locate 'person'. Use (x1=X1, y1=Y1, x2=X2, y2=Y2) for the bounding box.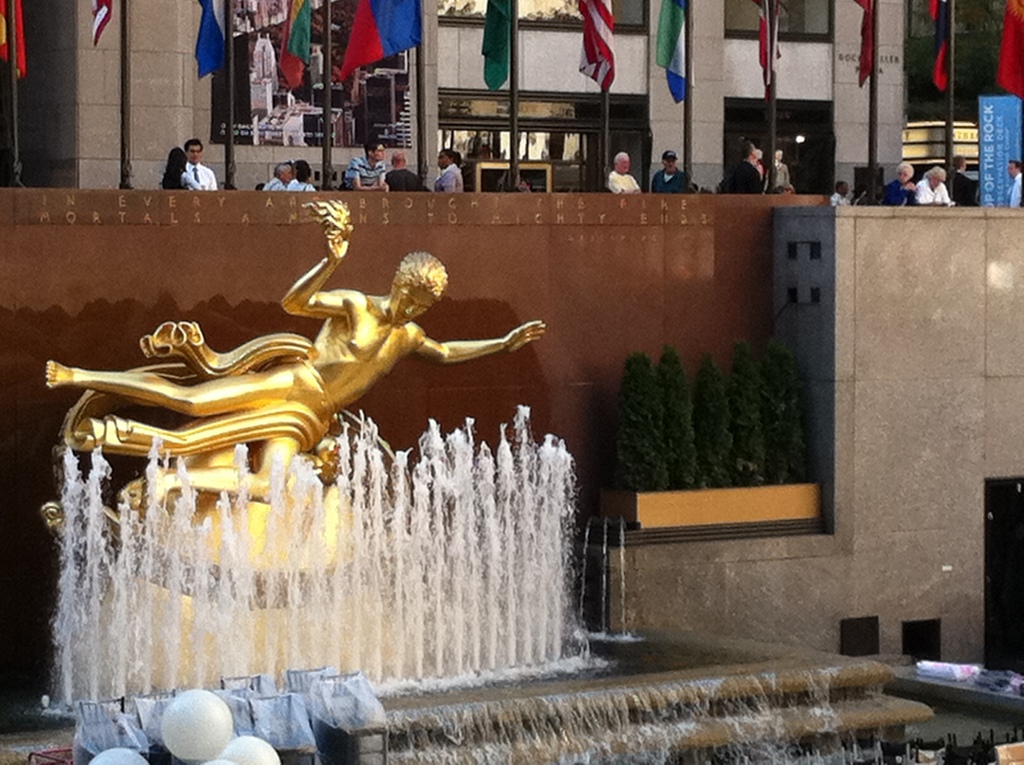
(x1=609, y1=152, x2=641, y2=193).
